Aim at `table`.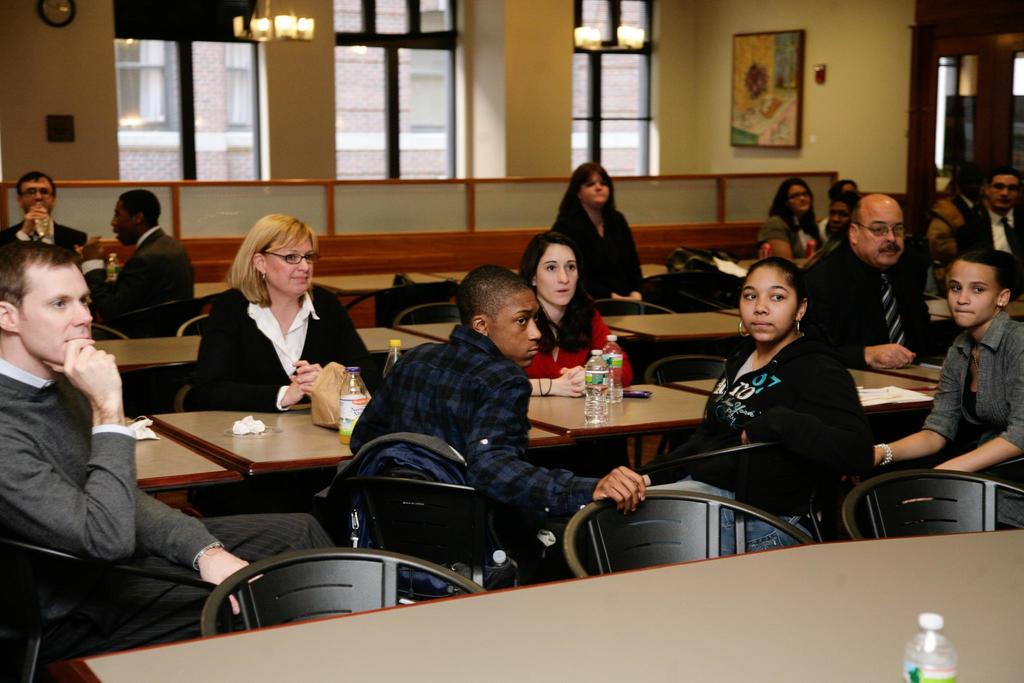
Aimed at {"left": 420, "top": 259, "right": 671, "bottom": 288}.
